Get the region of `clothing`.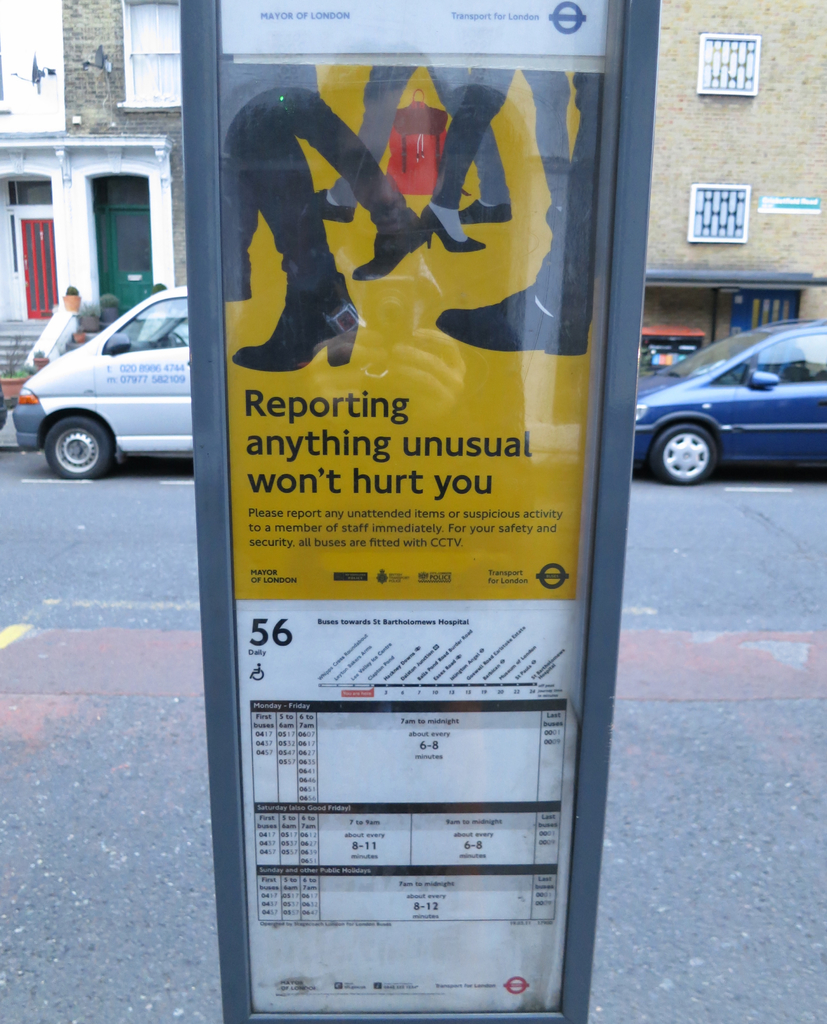
336,65,507,206.
